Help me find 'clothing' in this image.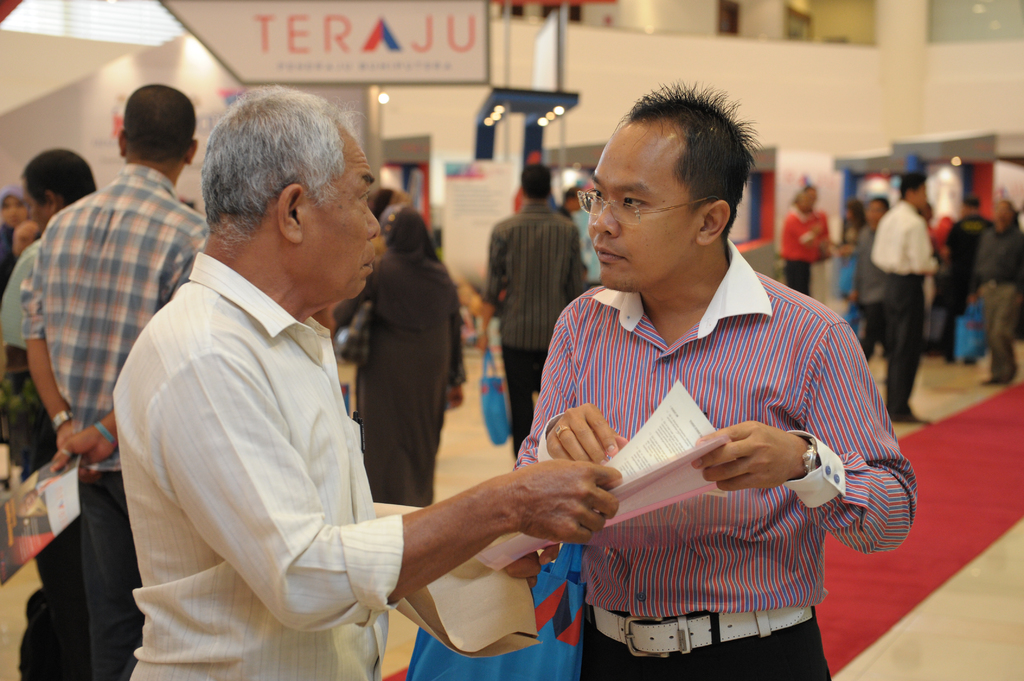
Found it: box(110, 246, 405, 680).
